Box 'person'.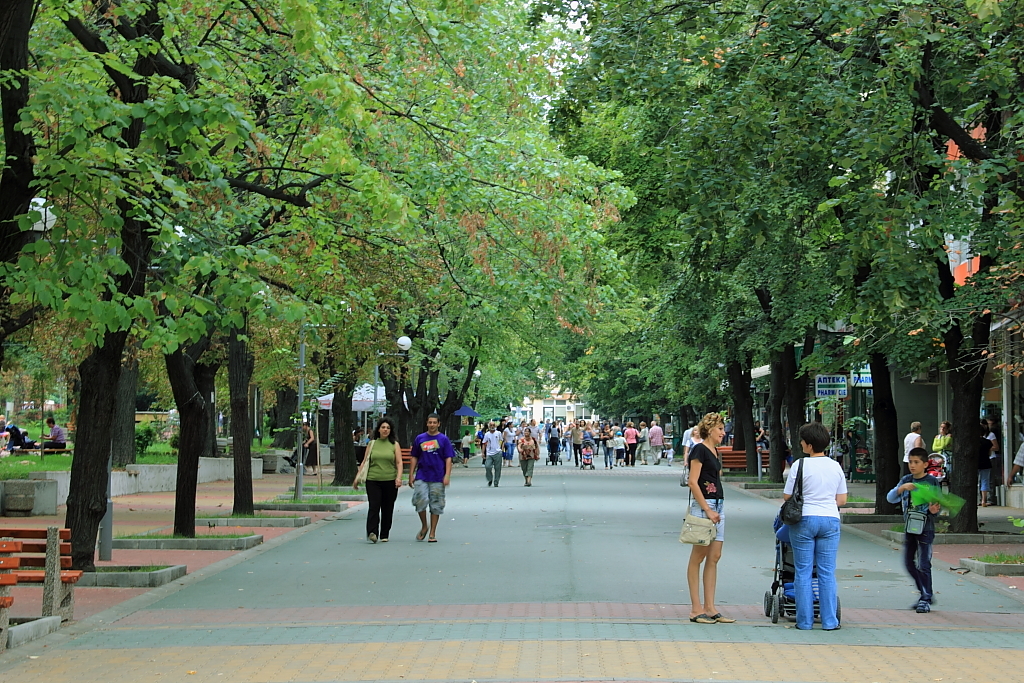
pyautogui.locateOnScreen(528, 420, 543, 449).
